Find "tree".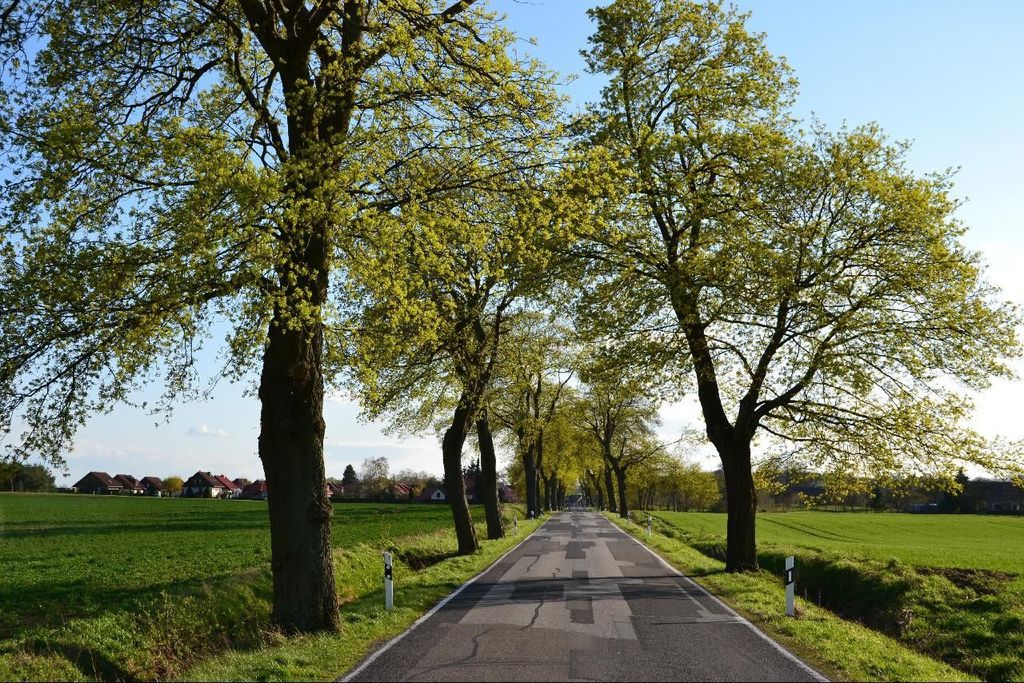
box=[520, 385, 572, 499].
